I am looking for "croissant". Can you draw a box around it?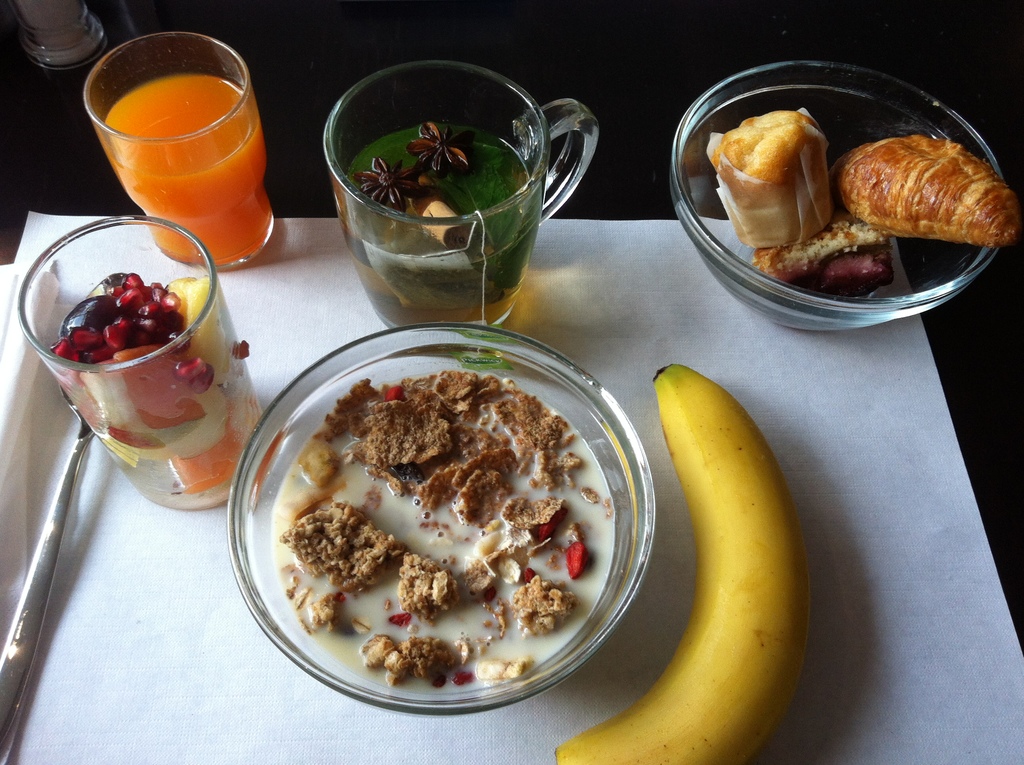
Sure, the bounding box is Rect(845, 109, 1016, 247).
